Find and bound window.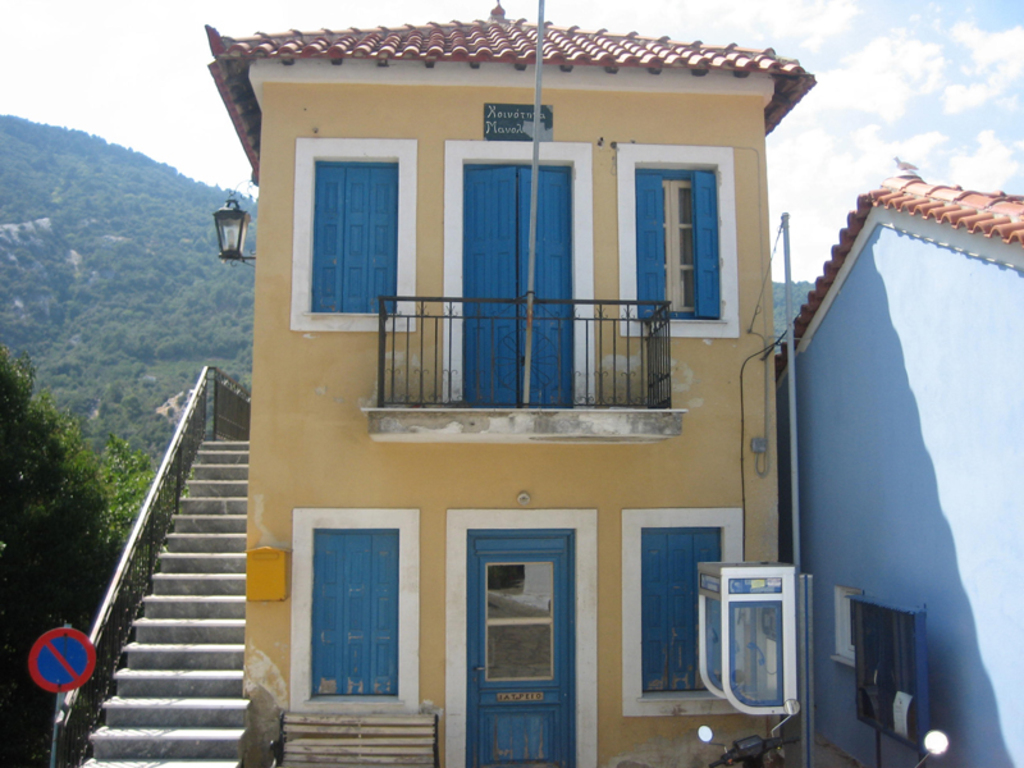
Bound: Rect(284, 485, 408, 717).
